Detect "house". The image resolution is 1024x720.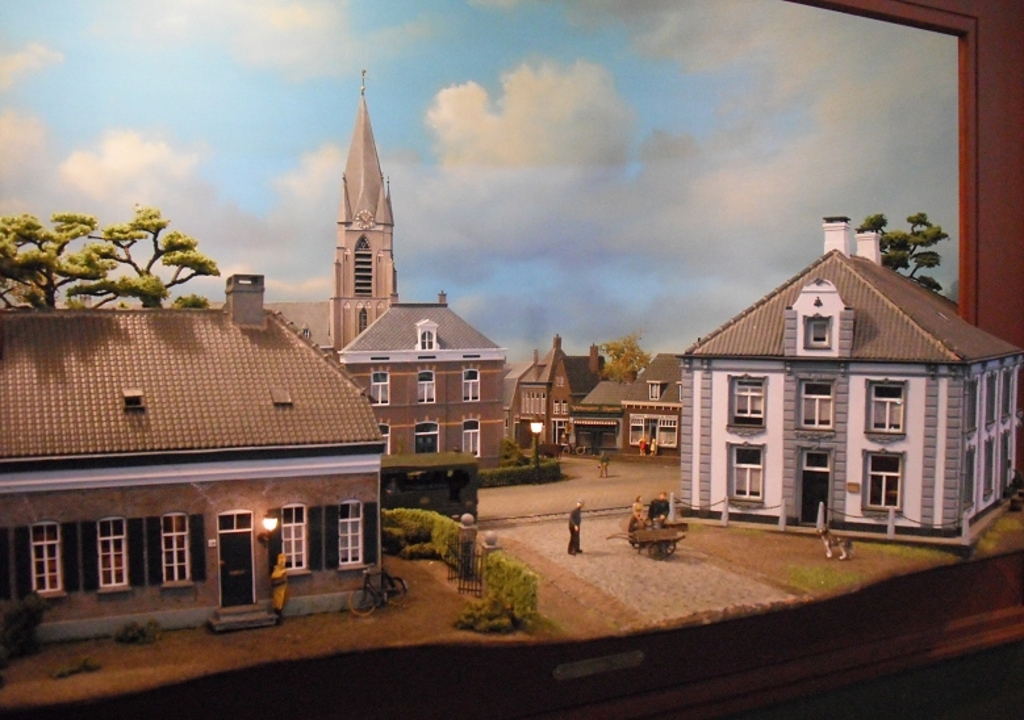
[x1=573, y1=380, x2=640, y2=451].
